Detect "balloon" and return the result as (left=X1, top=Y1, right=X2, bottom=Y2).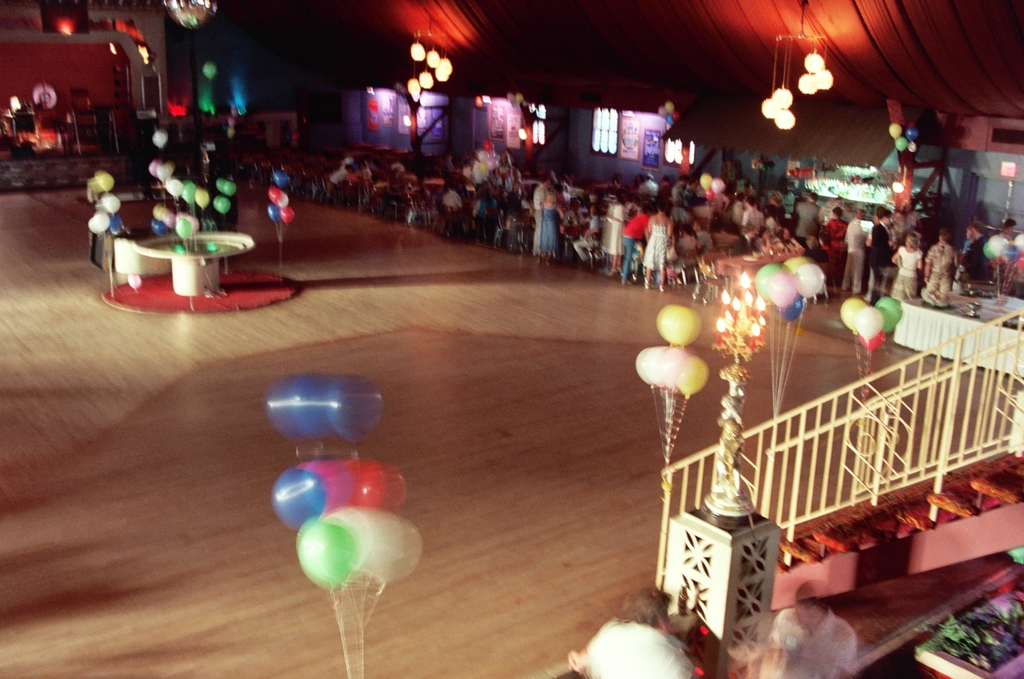
(left=221, top=179, right=237, bottom=197).
